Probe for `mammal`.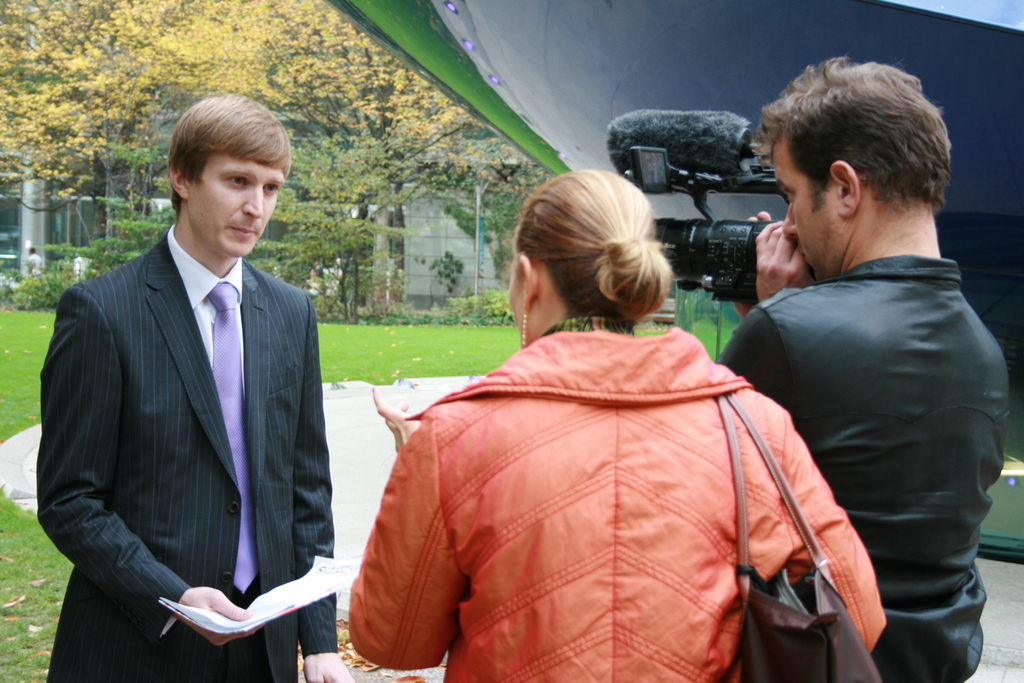
Probe result: <box>358,169,867,680</box>.
